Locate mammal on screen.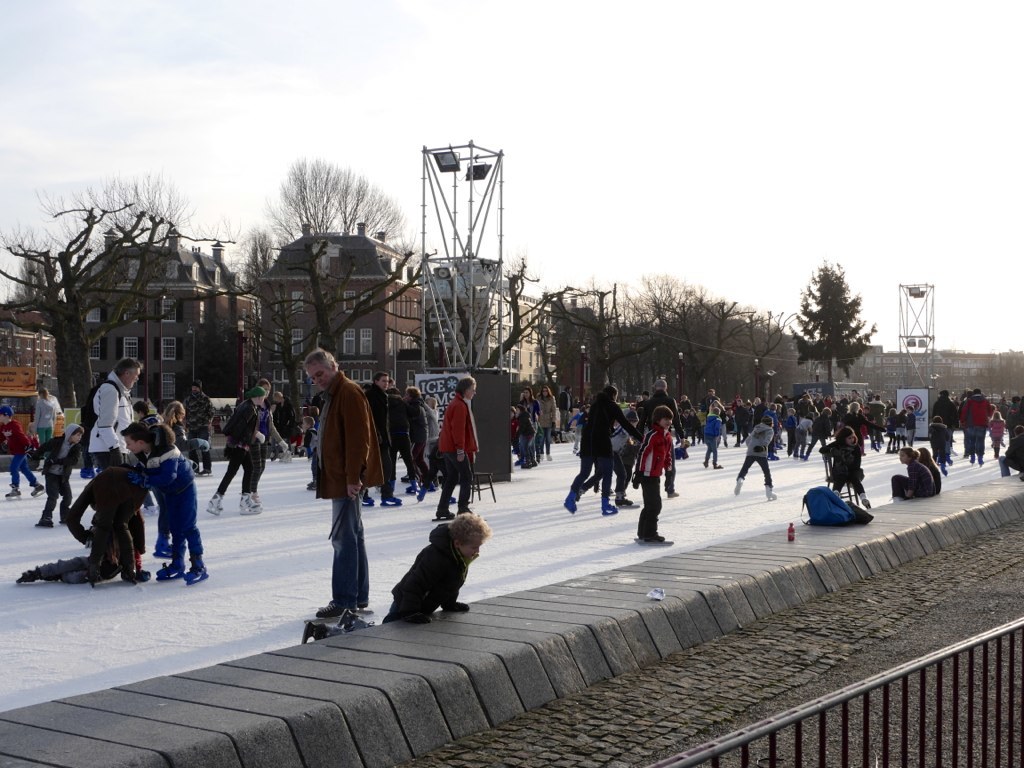
On screen at 16, 513, 139, 586.
